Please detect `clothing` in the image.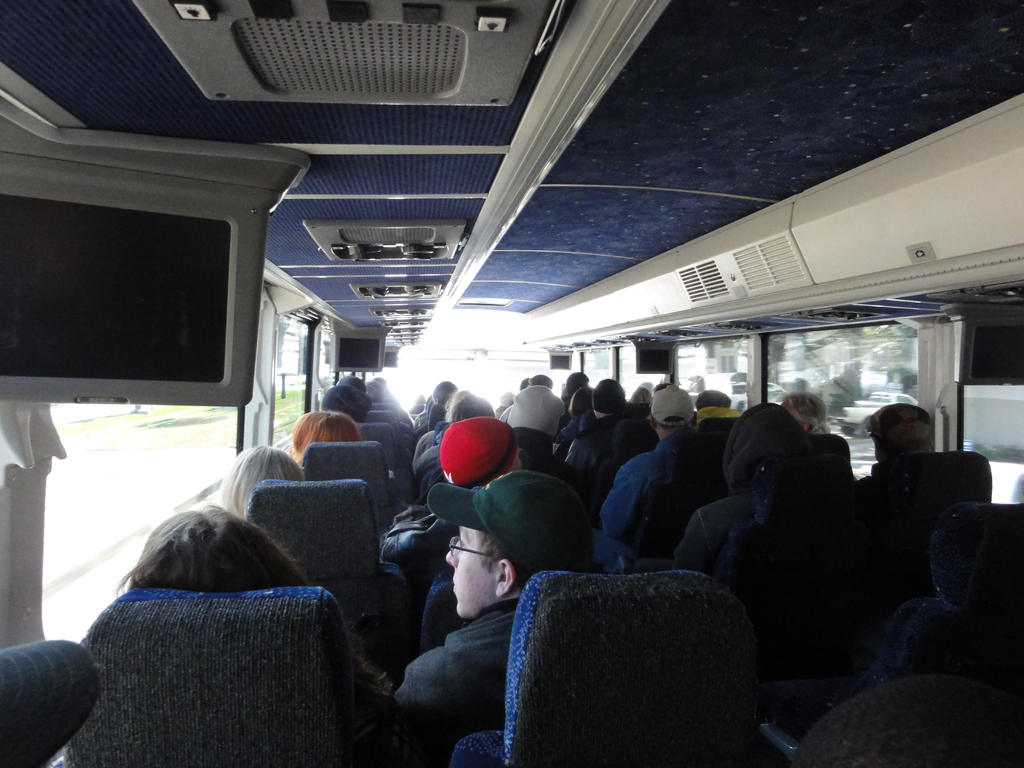
box=[602, 415, 732, 566].
